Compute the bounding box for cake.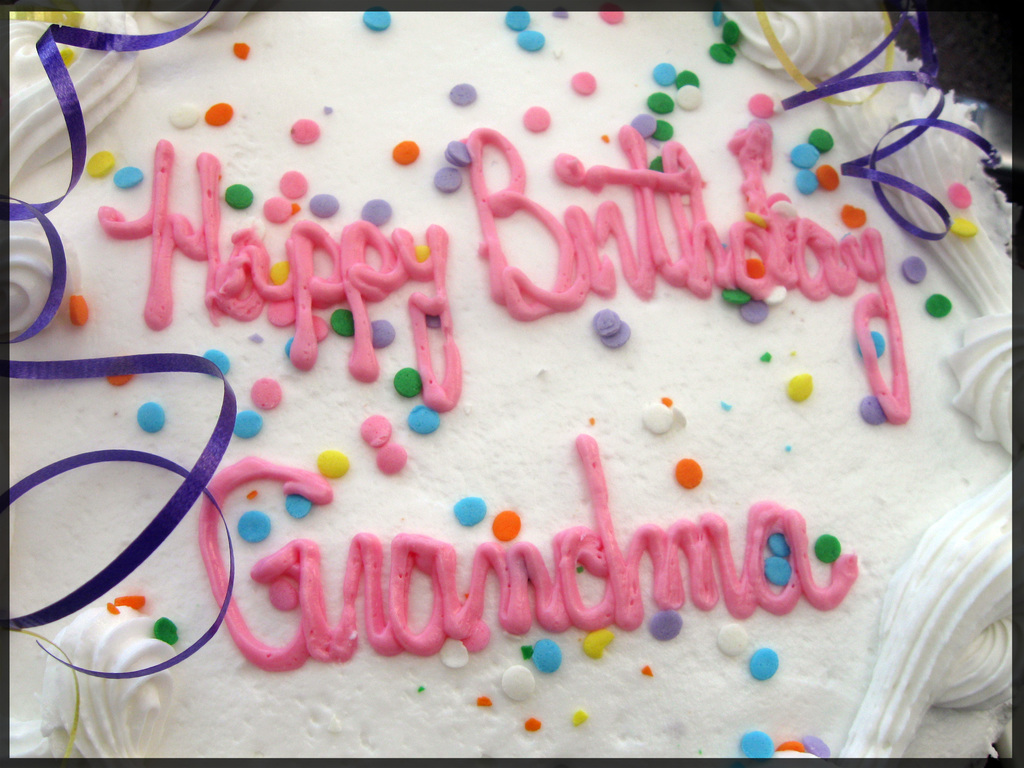
box(8, 9, 1015, 759).
